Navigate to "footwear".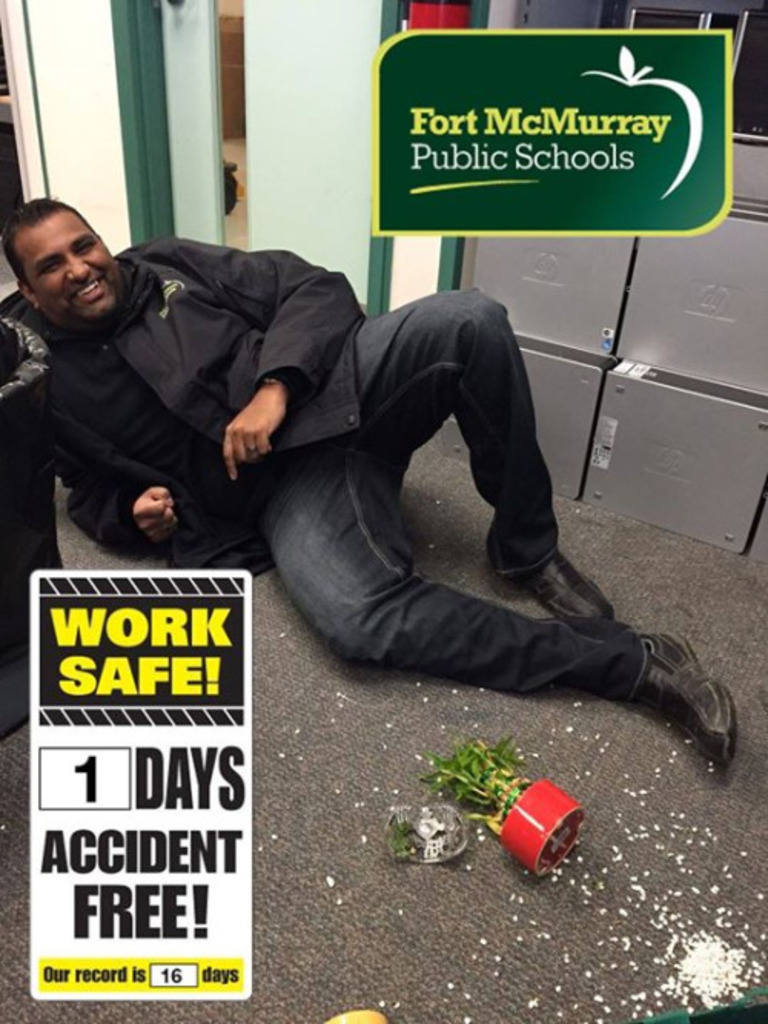
Navigation target: locate(510, 548, 611, 626).
